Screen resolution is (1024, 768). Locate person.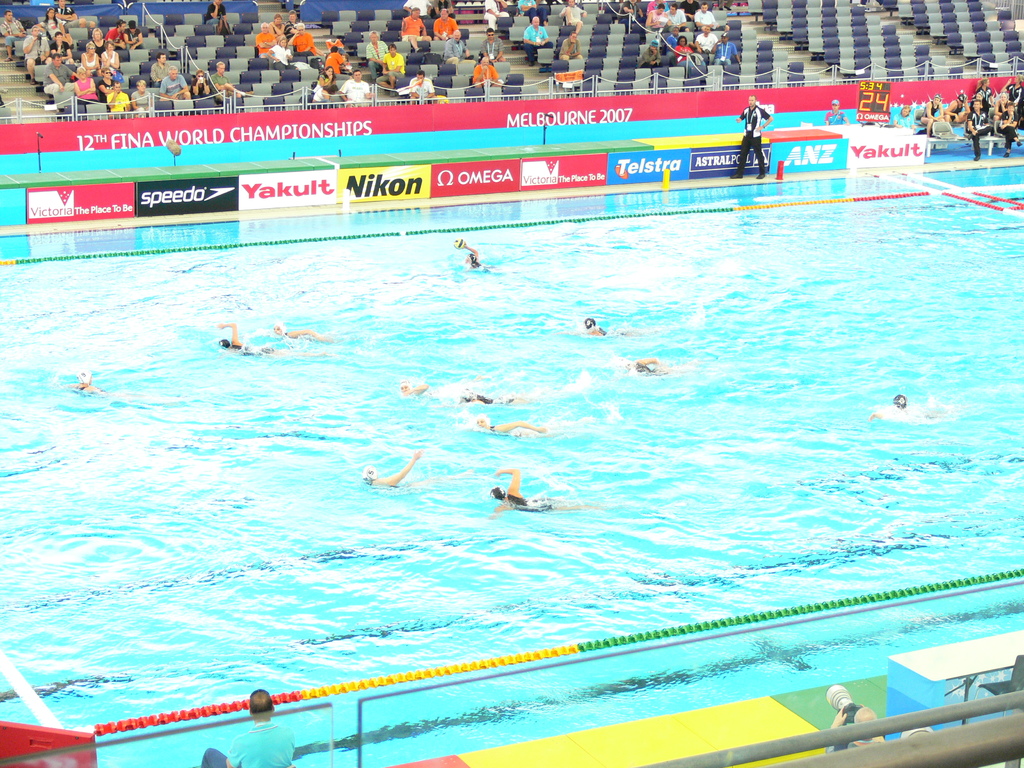
(65,369,116,396).
